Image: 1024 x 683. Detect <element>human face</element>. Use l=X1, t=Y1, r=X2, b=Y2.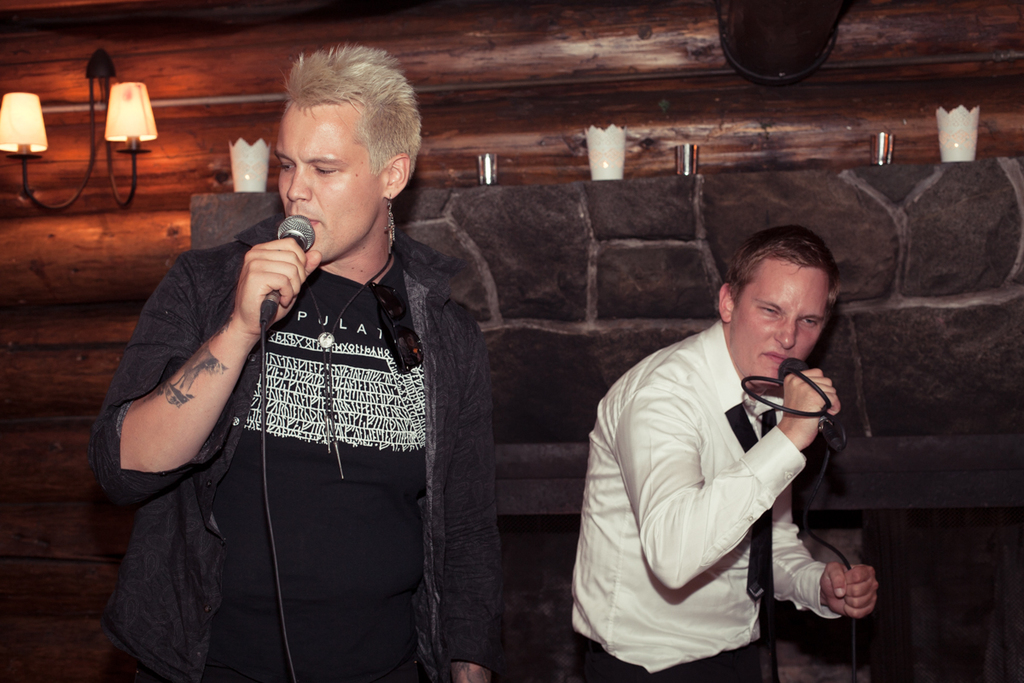
l=734, t=254, r=824, b=392.
